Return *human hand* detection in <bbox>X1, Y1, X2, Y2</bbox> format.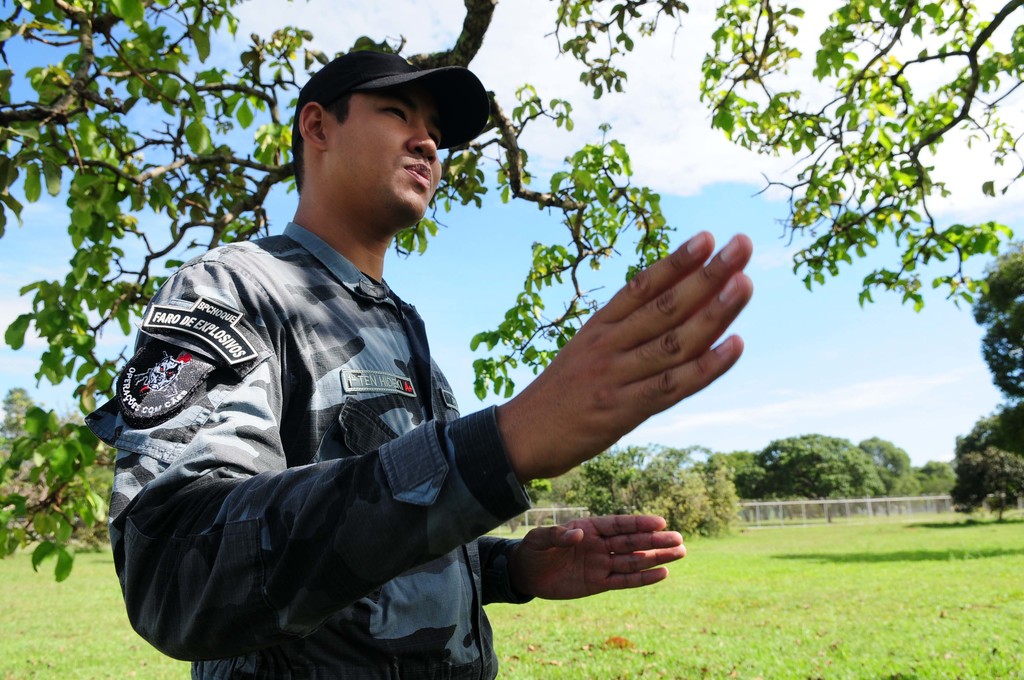
<bbox>515, 512, 687, 601</bbox>.
